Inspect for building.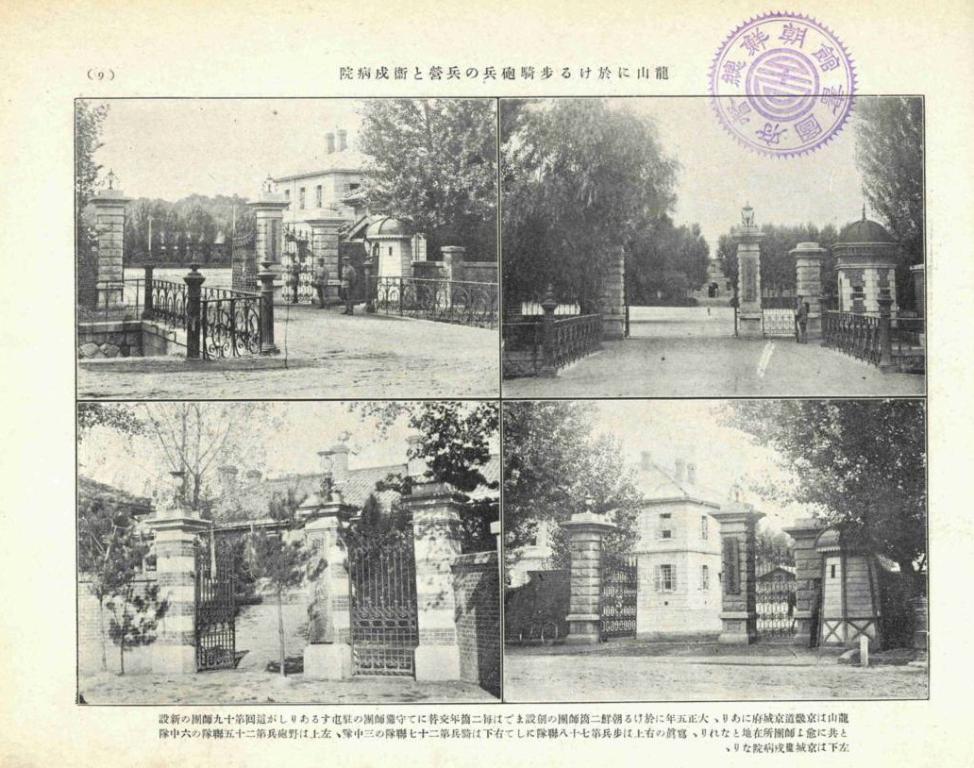
Inspection: BBox(129, 442, 401, 599).
